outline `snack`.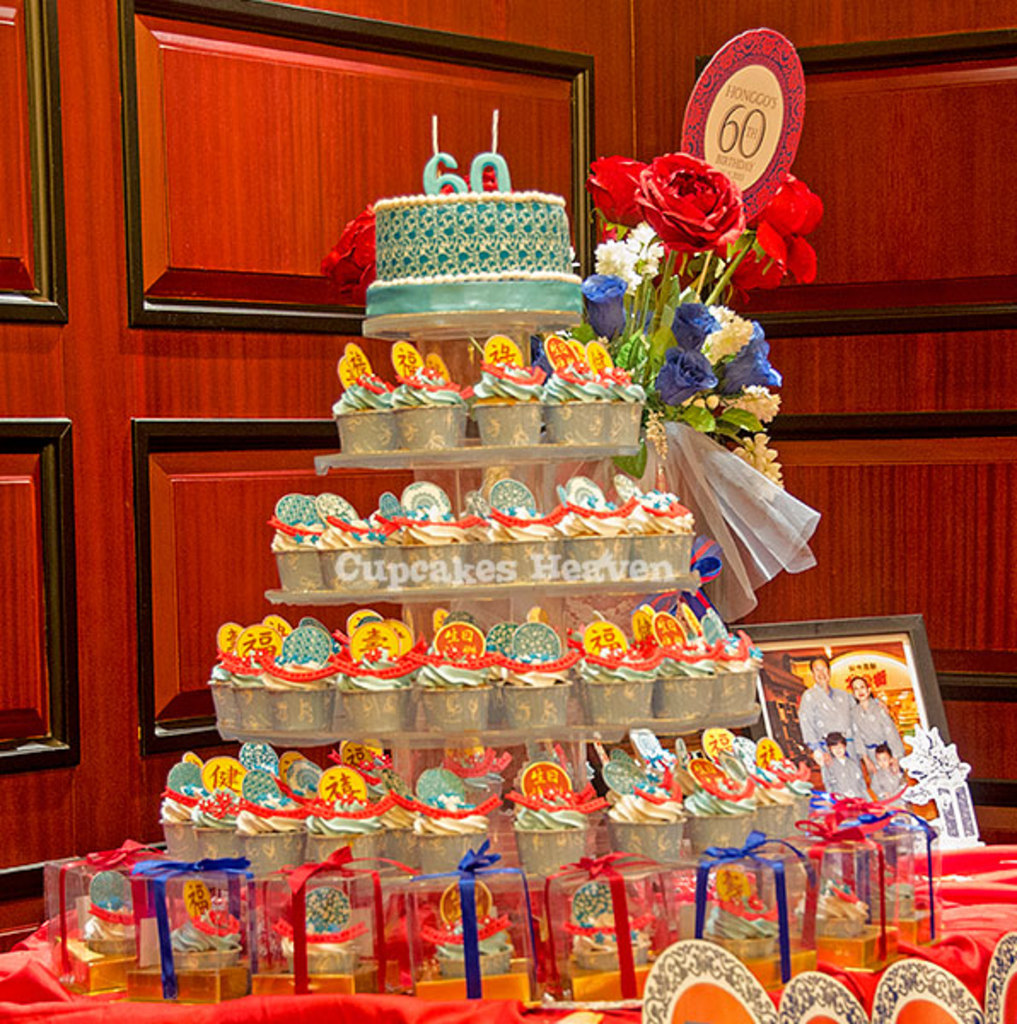
Outline: bbox=(411, 809, 488, 833).
